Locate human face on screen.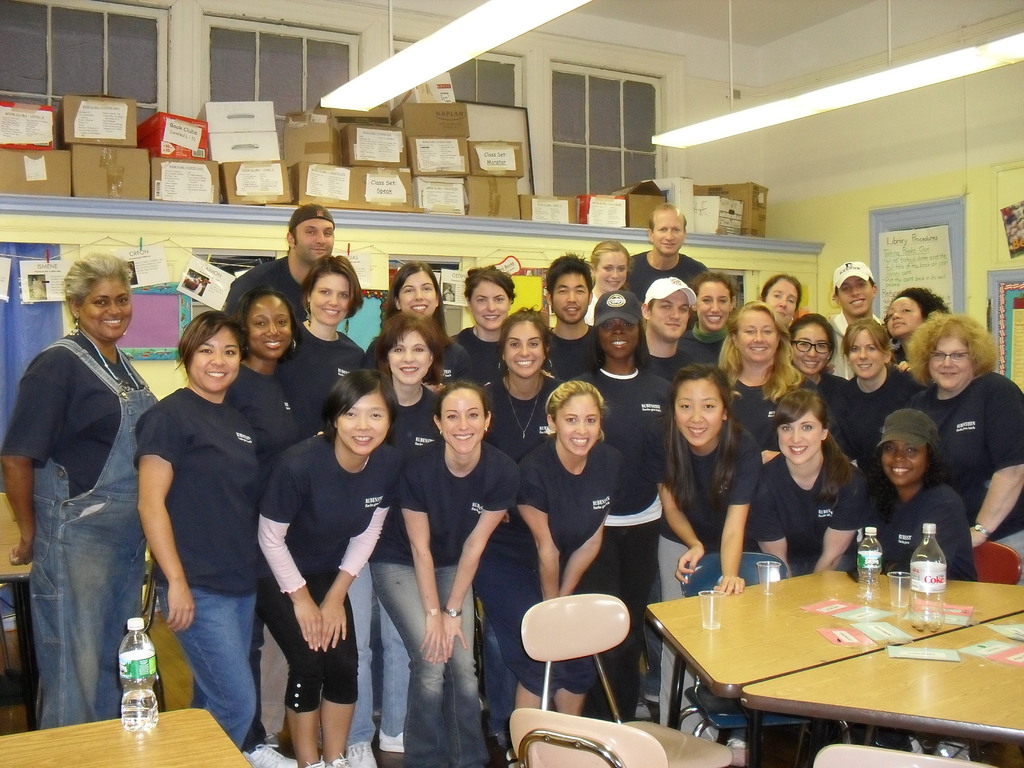
On screen at detection(845, 330, 881, 379).
